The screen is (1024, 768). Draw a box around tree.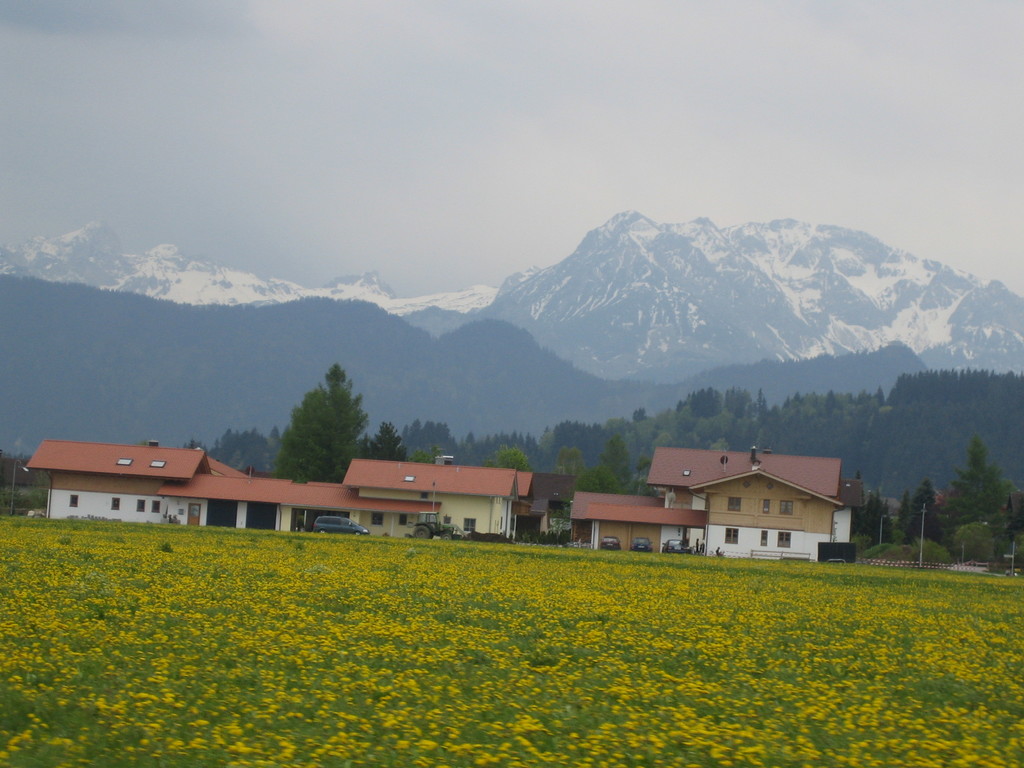
bbox(366, 418, 407, 463).
